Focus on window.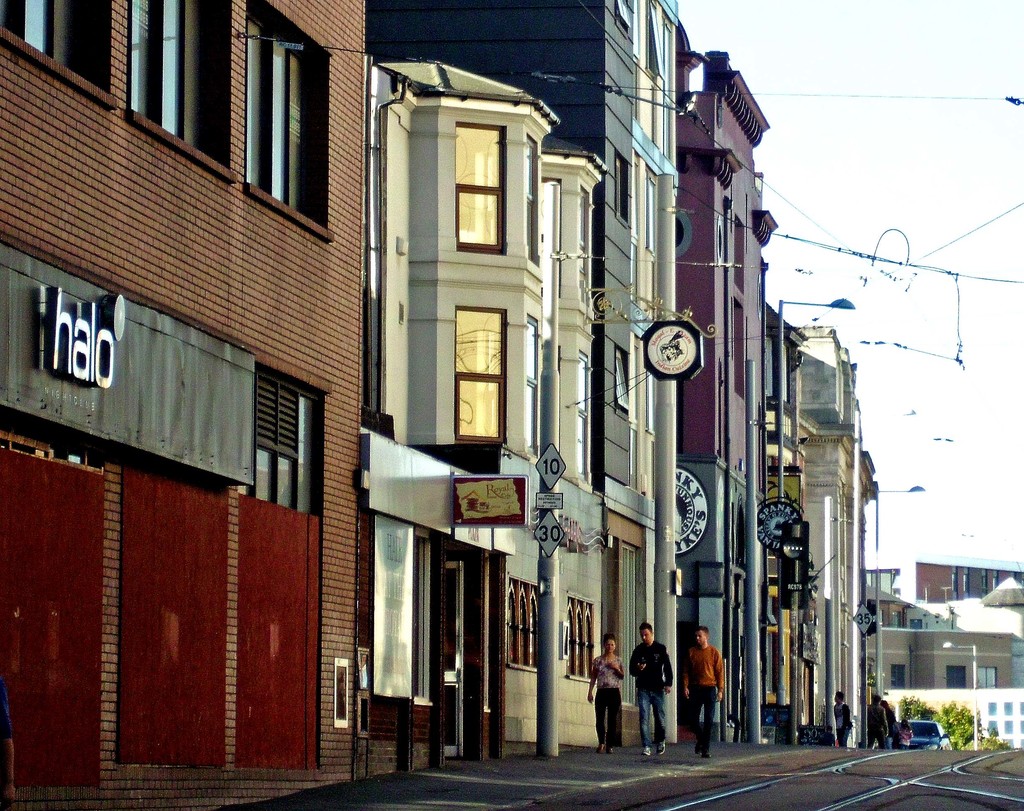
Focused at left=645, top=371, right=659, bottom=432.
